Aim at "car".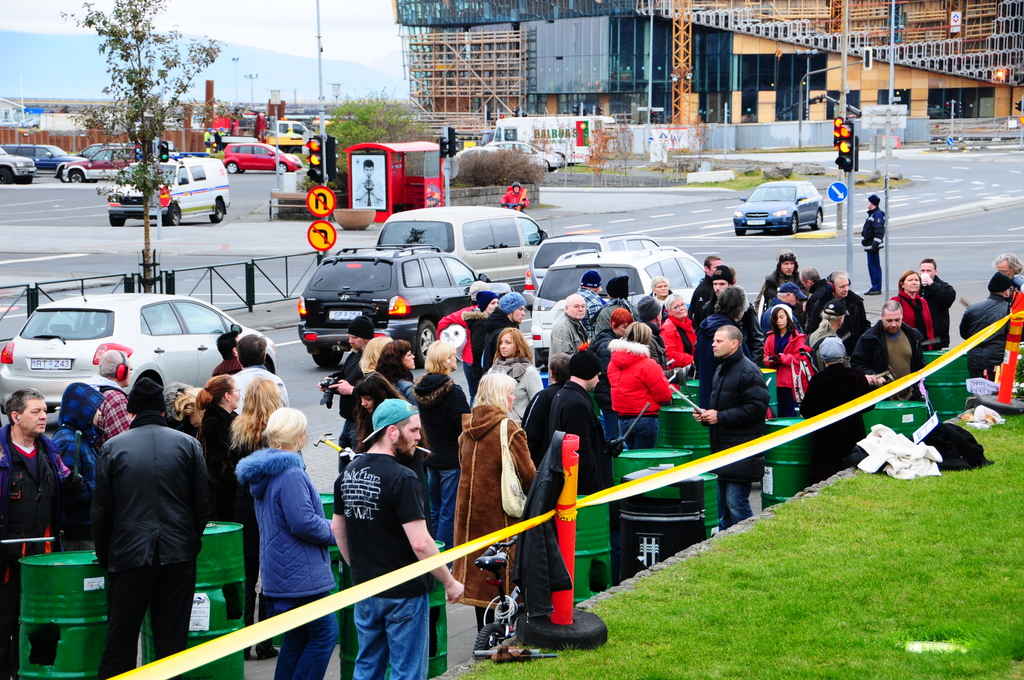
Aimed at region(0, 267, 276, 421).
